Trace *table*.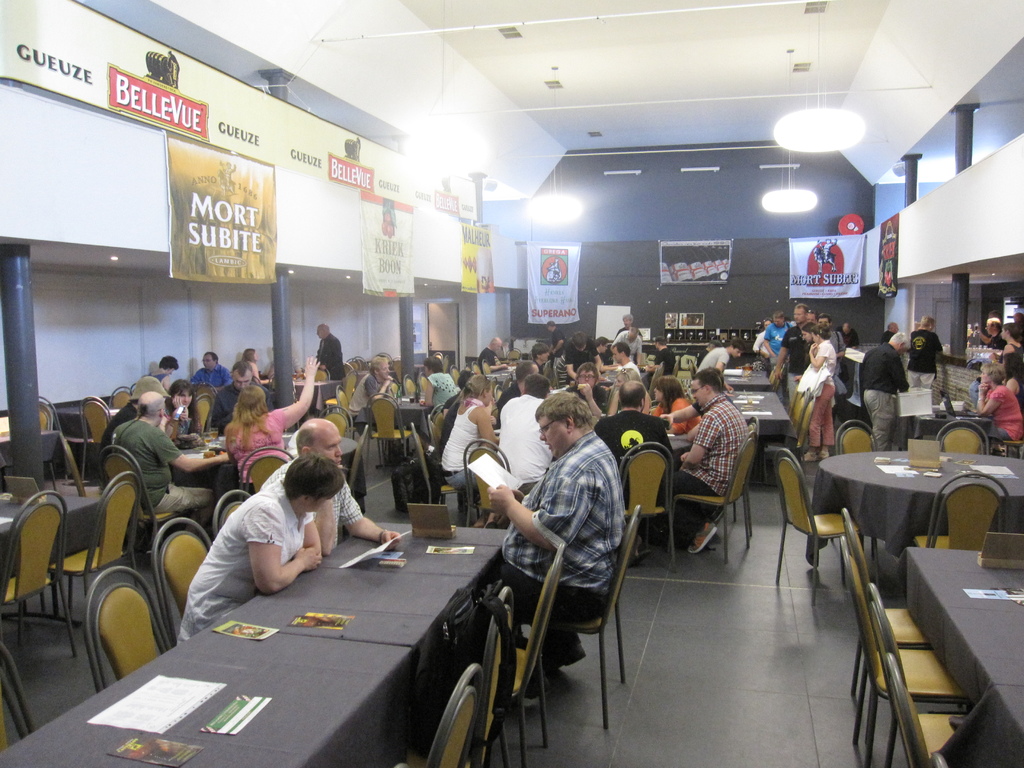
Traced to x1=173, y1=428, x2=375, y2=528.
